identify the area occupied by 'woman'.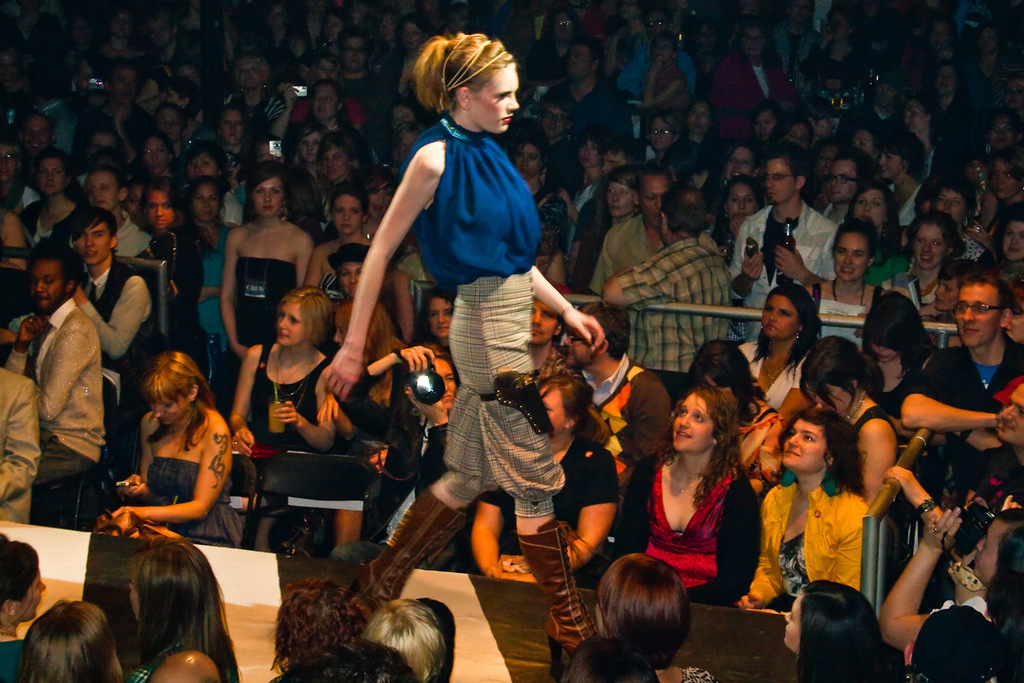
Area: Rect(173, 178, 250, 297).
